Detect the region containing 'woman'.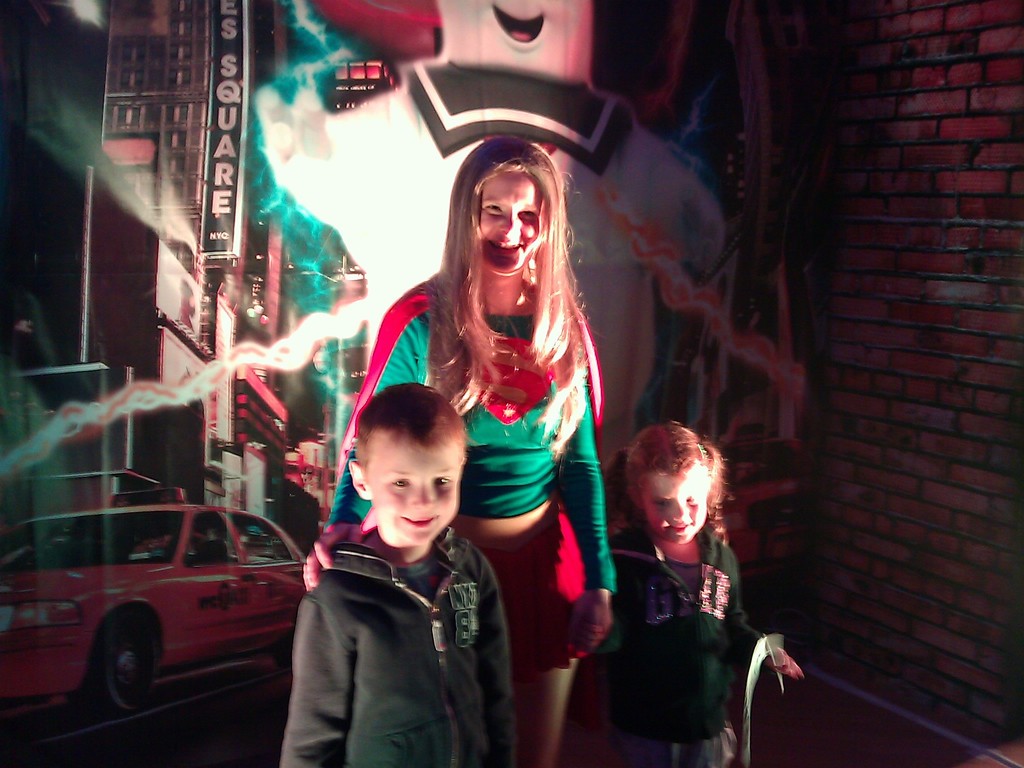
x1=384 y1=131 x2=621 y2=732.
